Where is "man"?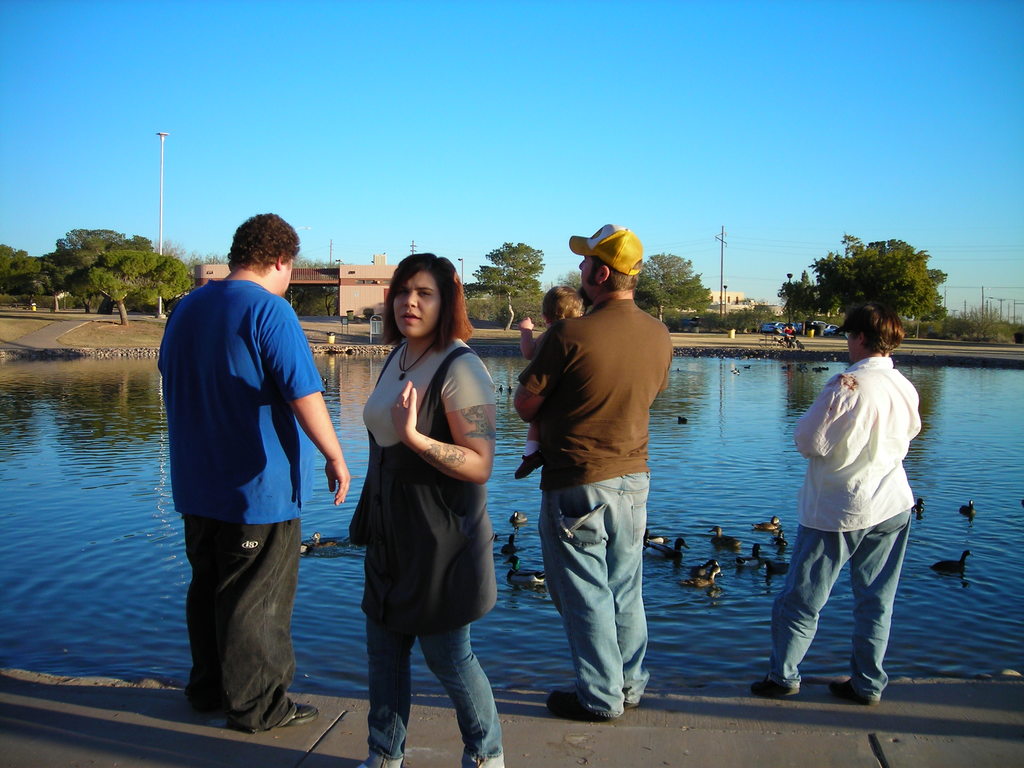
[531, 229, 681, 747].
